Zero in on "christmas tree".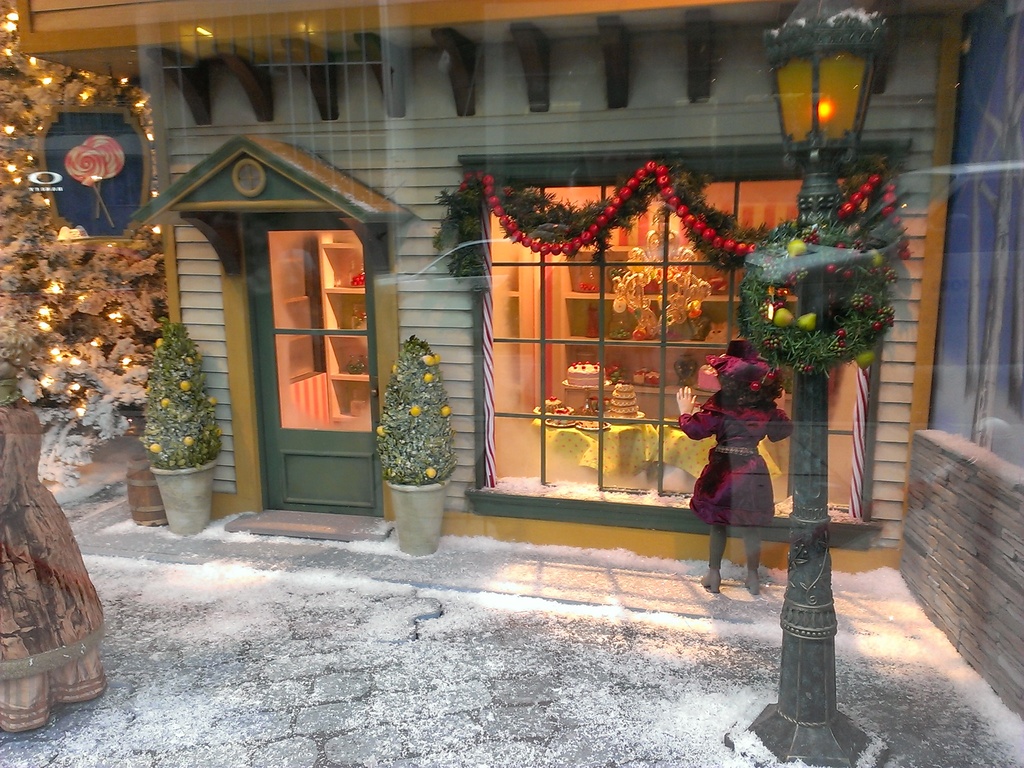
Zeroed in: crop(145, 317, 228, 474).
